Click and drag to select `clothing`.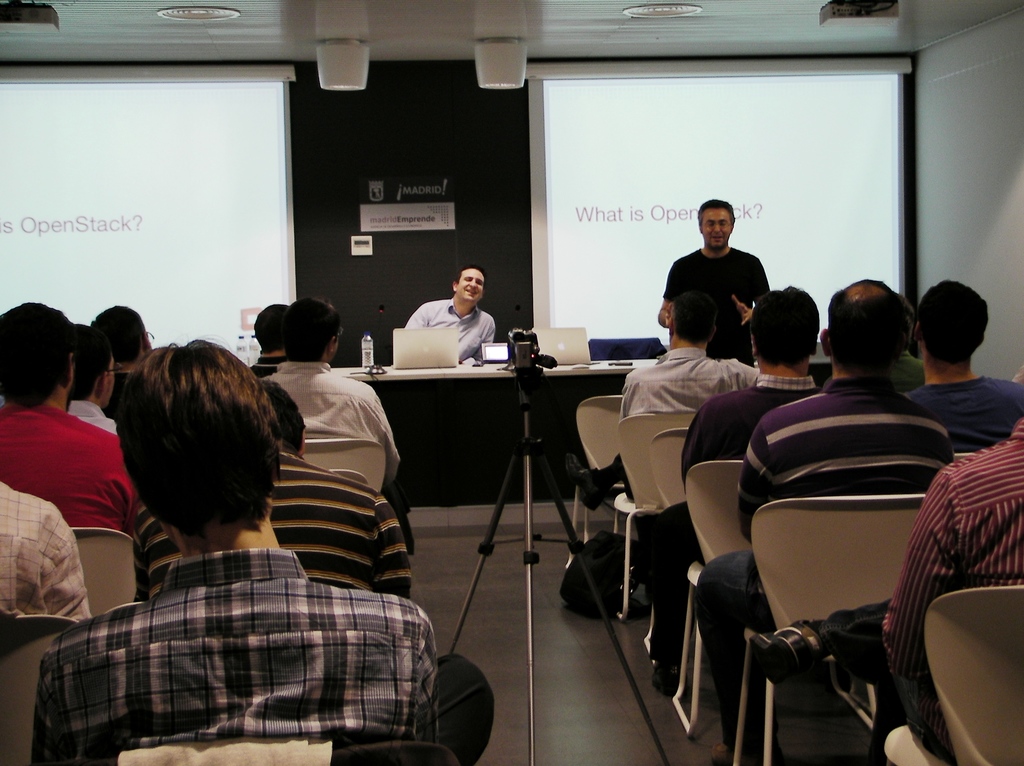
Selection: 0:399:141:536.
